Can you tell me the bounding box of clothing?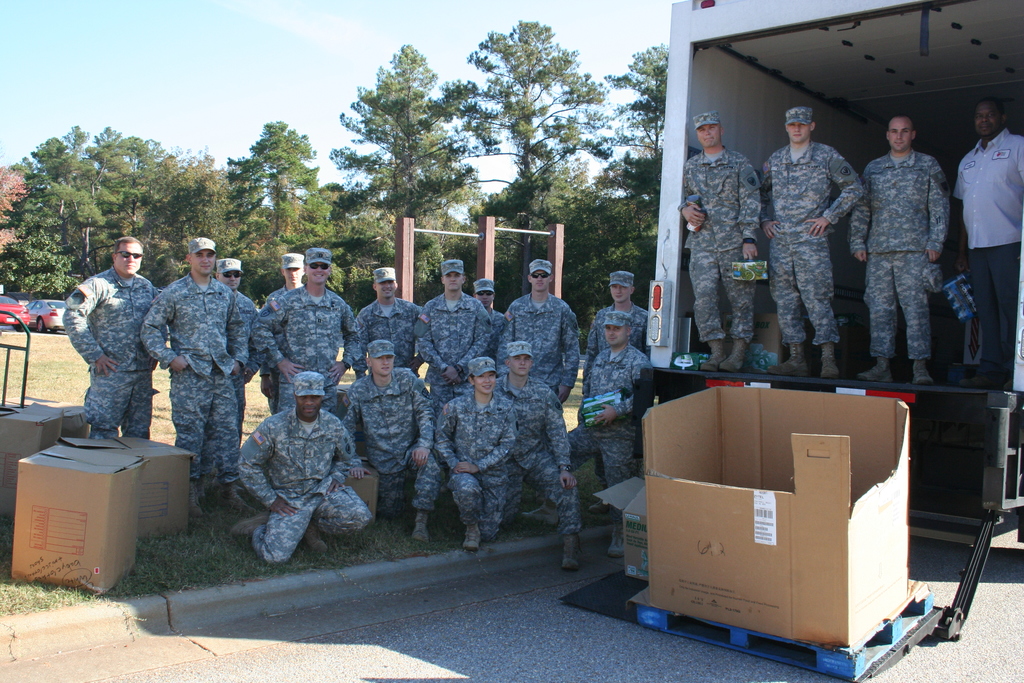
locate(352, 298, 428, 375).
